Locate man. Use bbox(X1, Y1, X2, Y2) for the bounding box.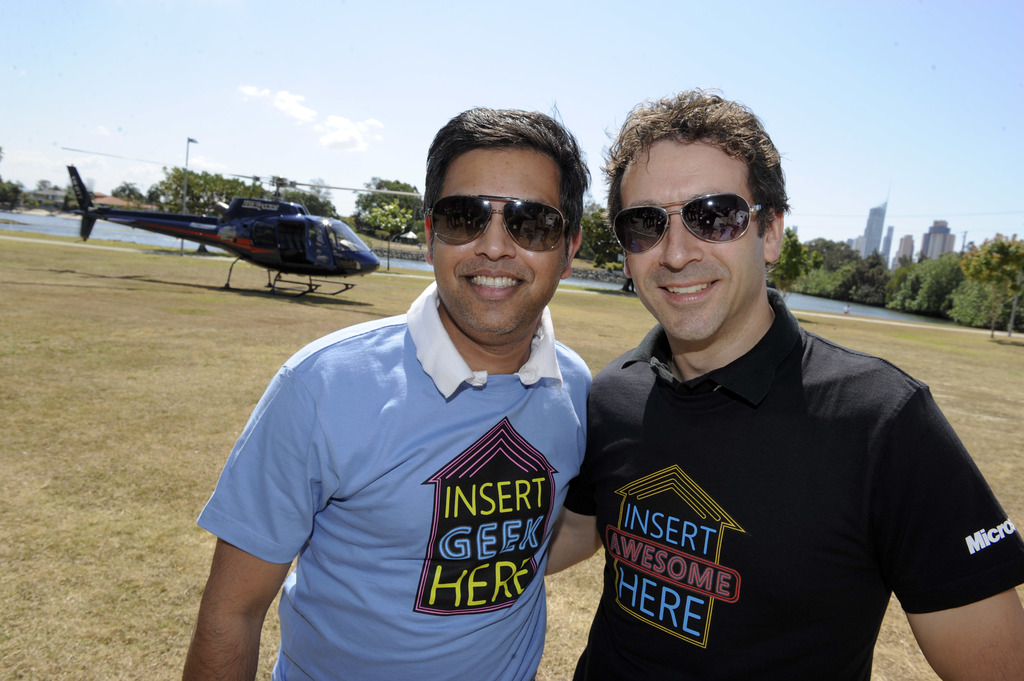
bbox(545, 93, 1008, 675).
